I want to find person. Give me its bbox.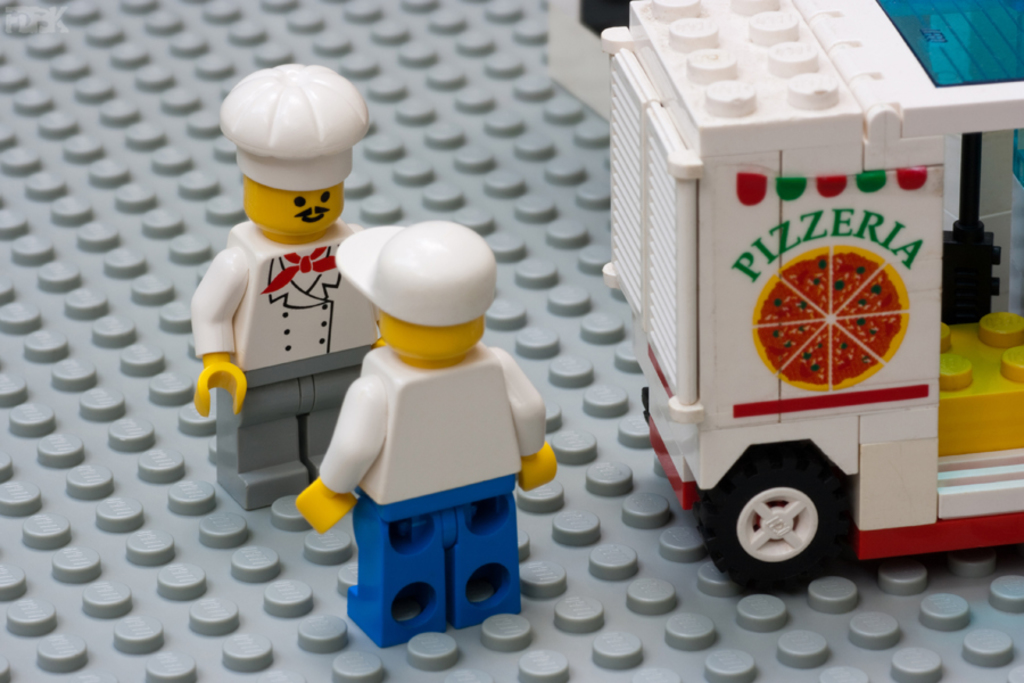
left=292, top=221, right=558, bottom=650.
